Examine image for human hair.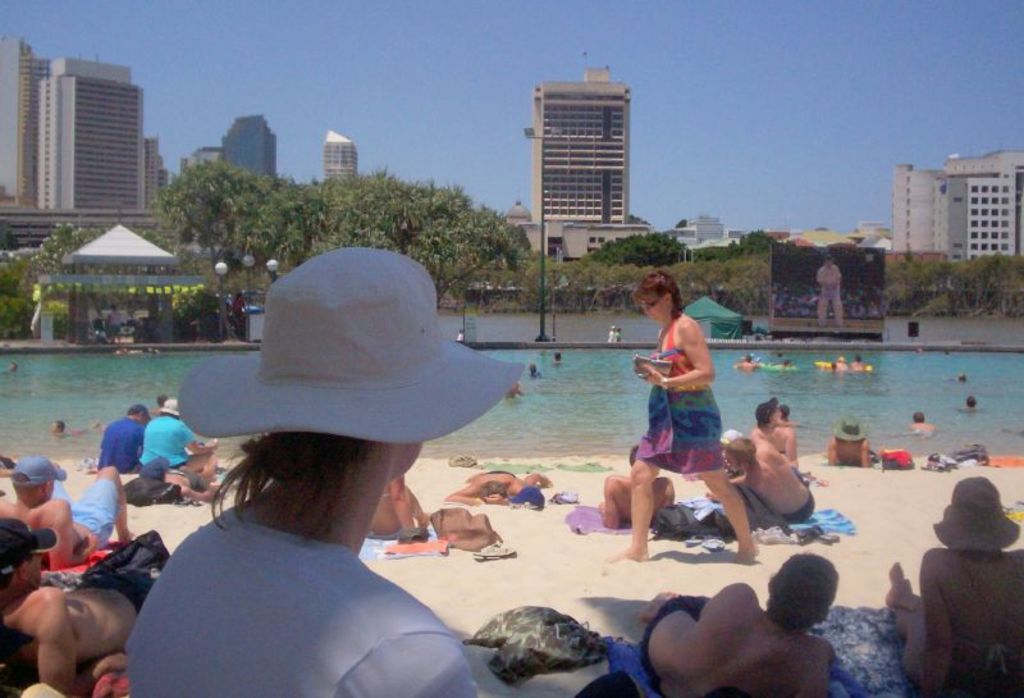
Examination result: [left=632, top=269, right=684, bottom=318].
